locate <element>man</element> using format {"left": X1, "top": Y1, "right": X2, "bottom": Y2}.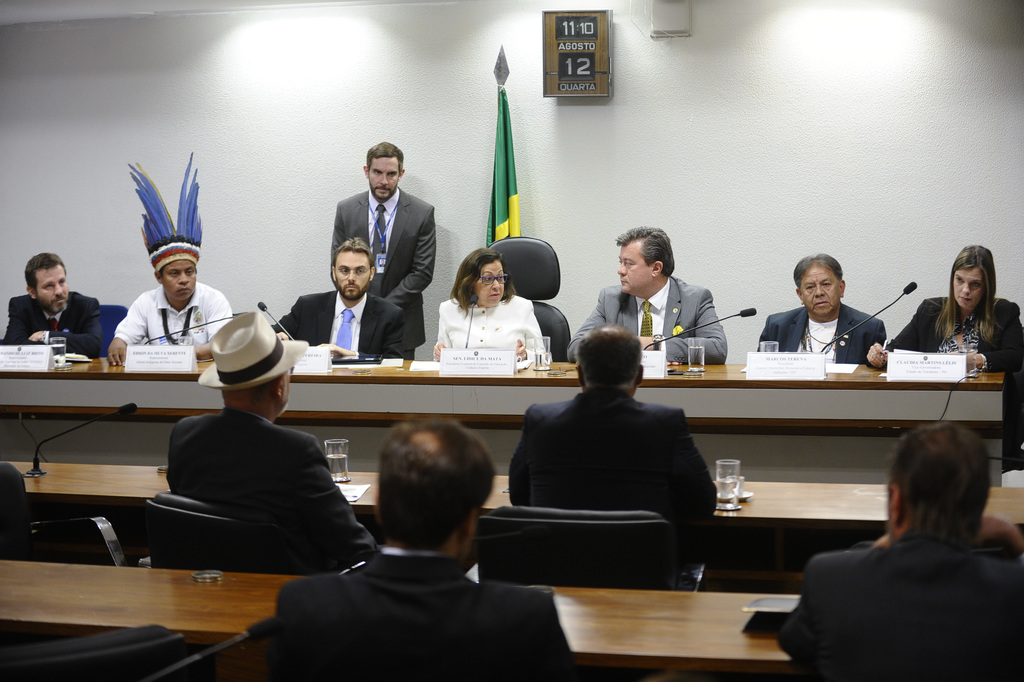
{"left": 504, "top": 322, "right": 721, "bottom": 537}.
